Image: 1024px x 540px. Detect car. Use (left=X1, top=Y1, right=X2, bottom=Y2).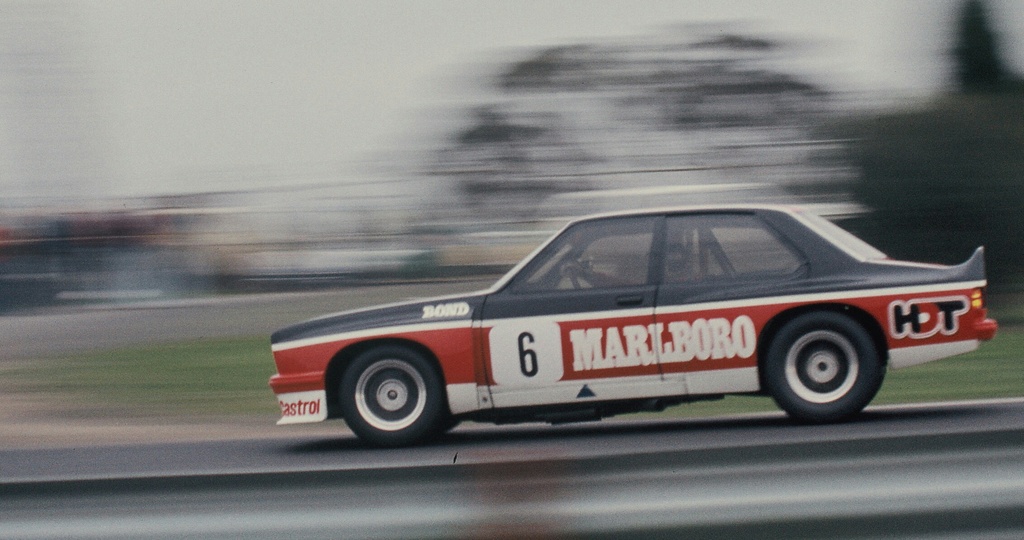
(left=268, top=204, right=996, bottom=446).
